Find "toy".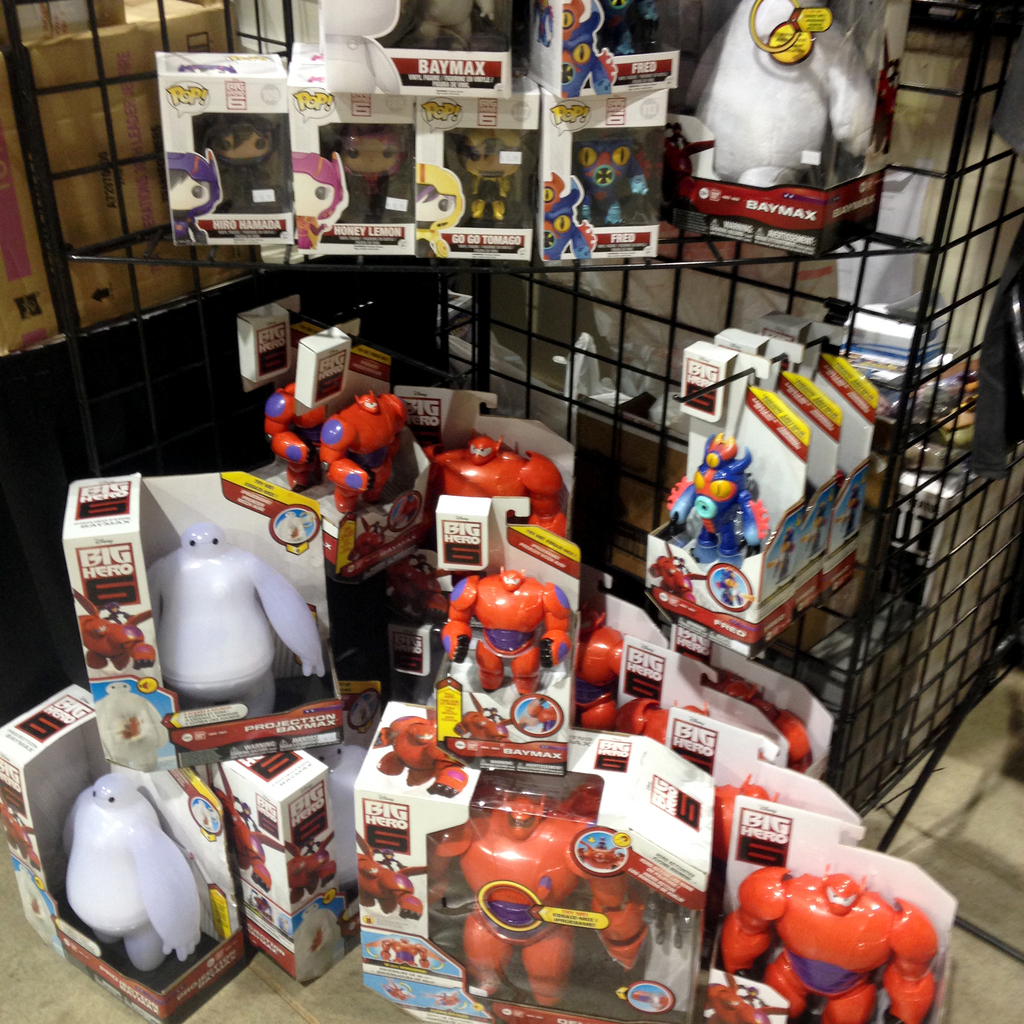
x1=431 y1=428 x2=574 y2=545.
